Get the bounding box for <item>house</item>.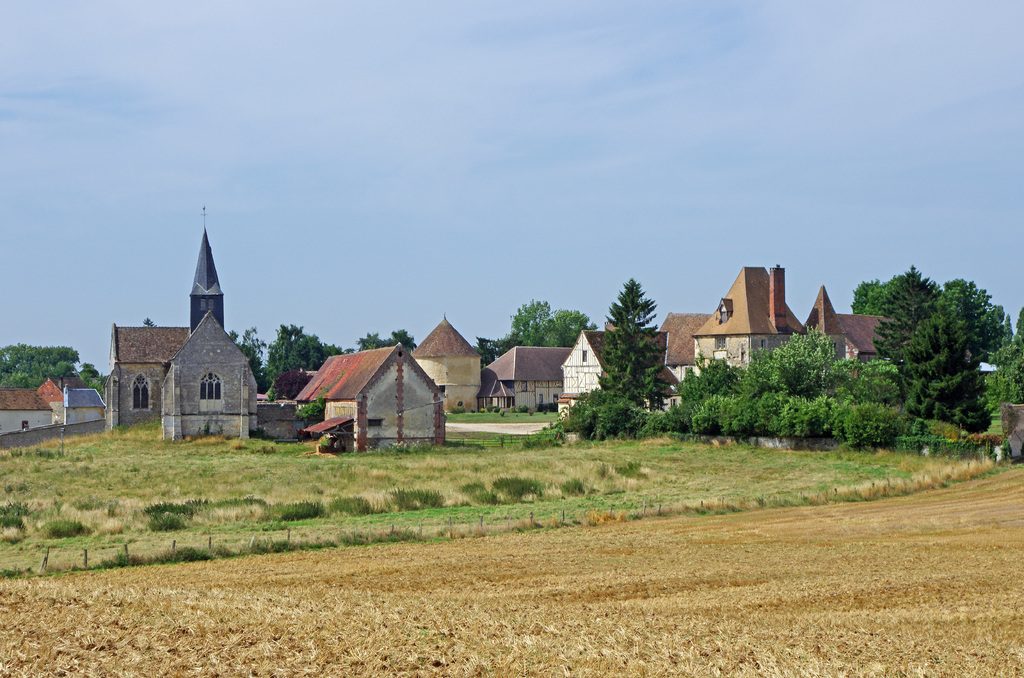
box(107, 225, 257, 446).
